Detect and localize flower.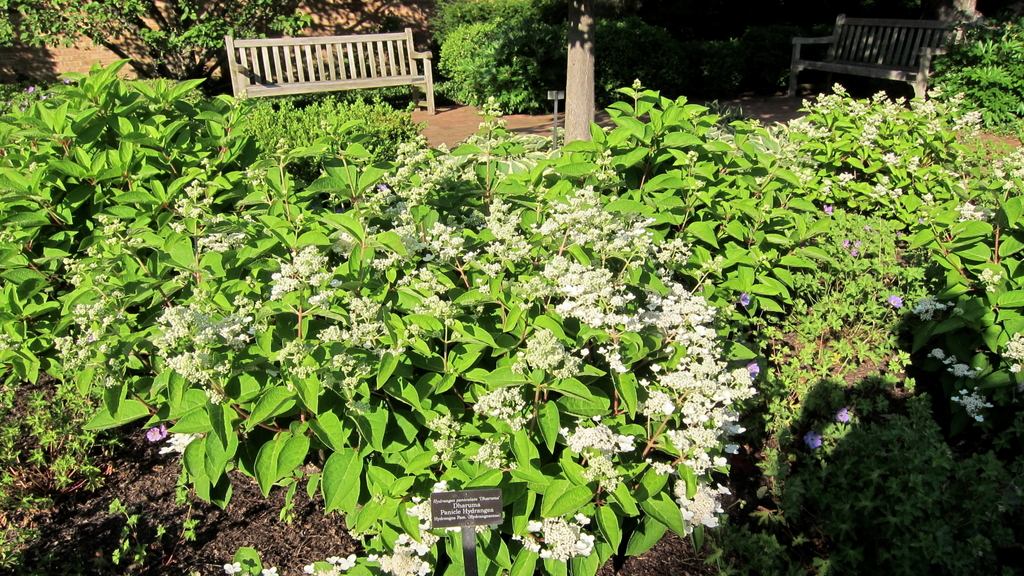
Localized at (left=929, top=346, right=972, bottom=367).
